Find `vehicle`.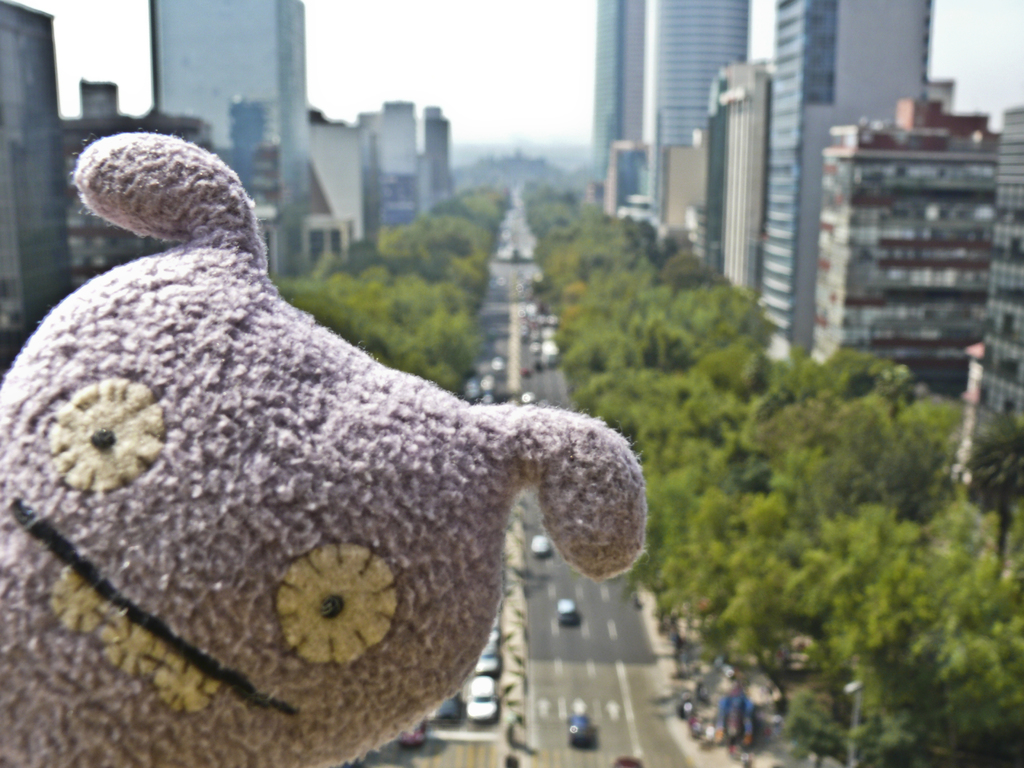
{"x1": 485, "y1": 611, "x2": 501, "y2": 640}.
